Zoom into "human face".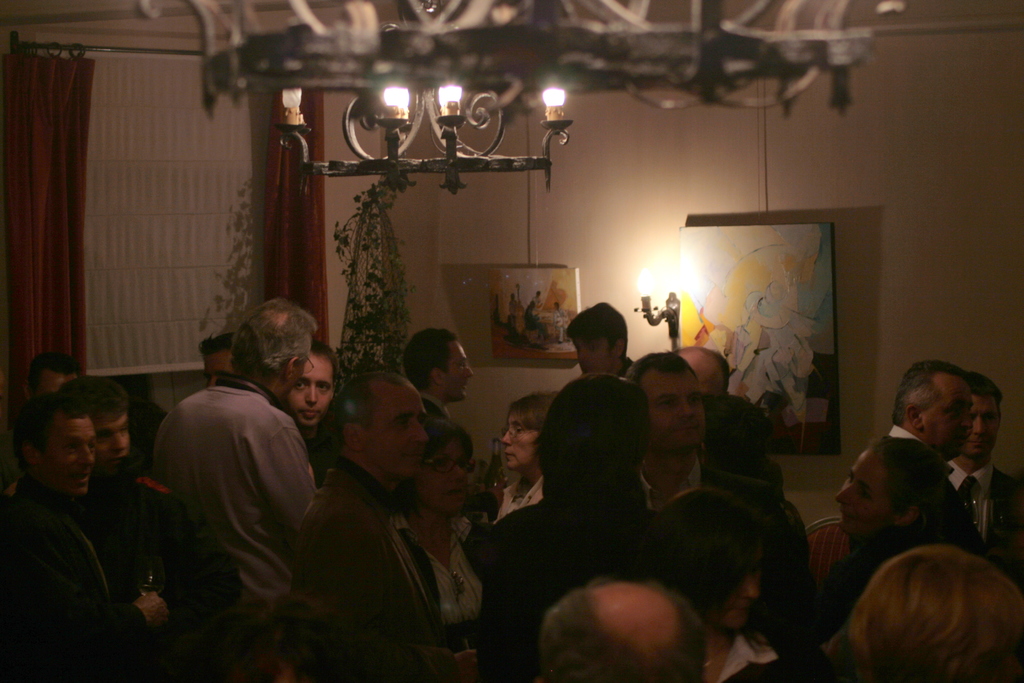
Zoom target: pyautogui.locateOnScreen(90, 415, 131, 468).
